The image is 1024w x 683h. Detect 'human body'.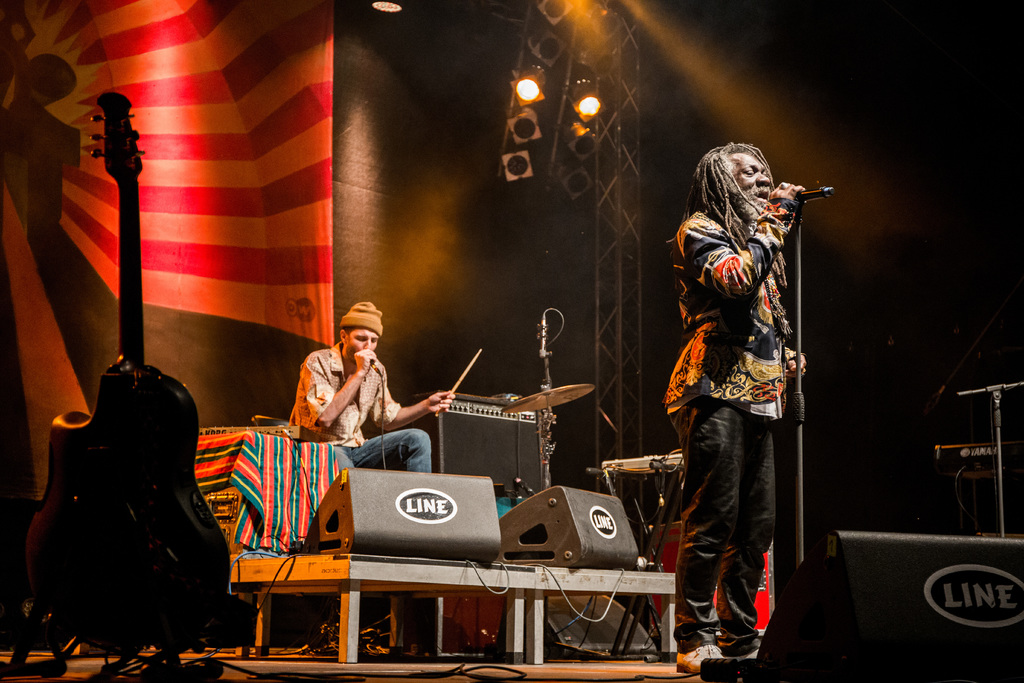
Detection: 280/350/461/484.
